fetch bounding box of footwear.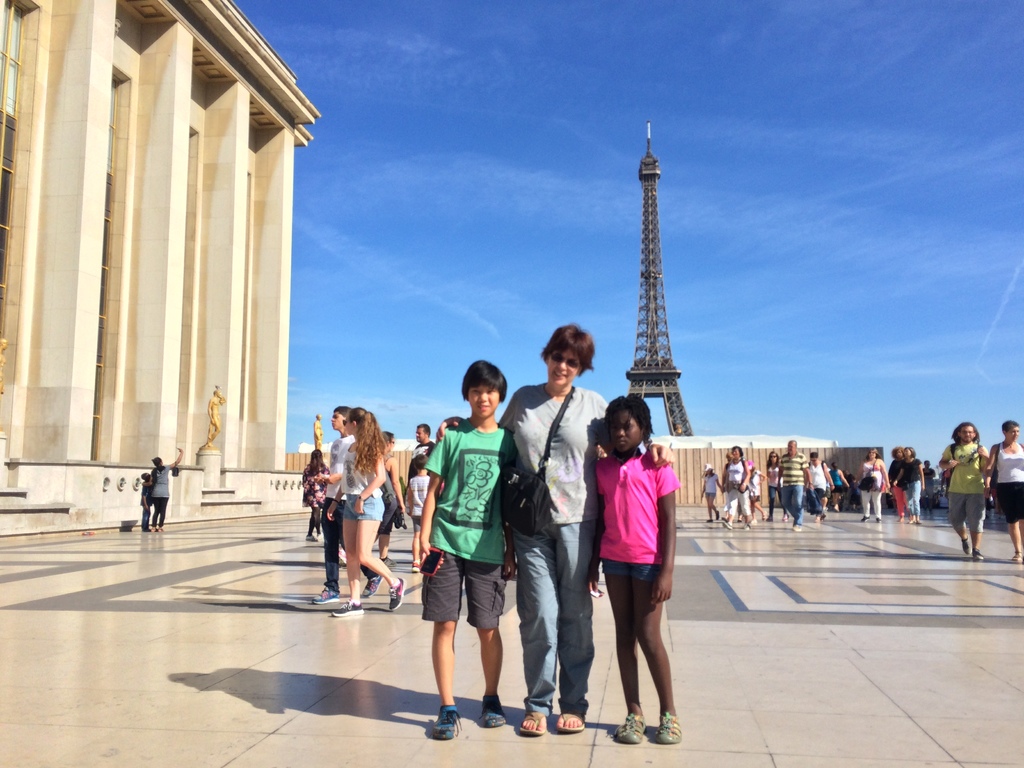
Bbox: x1=333, y1=598, x2=366, y2=612.
